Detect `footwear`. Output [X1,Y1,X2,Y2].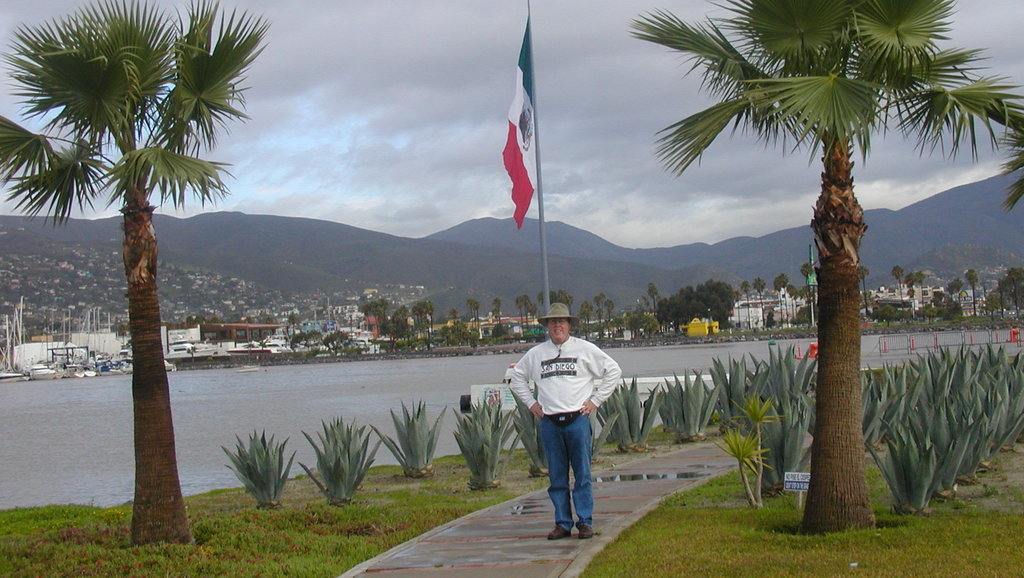
[575,525,596,540].
